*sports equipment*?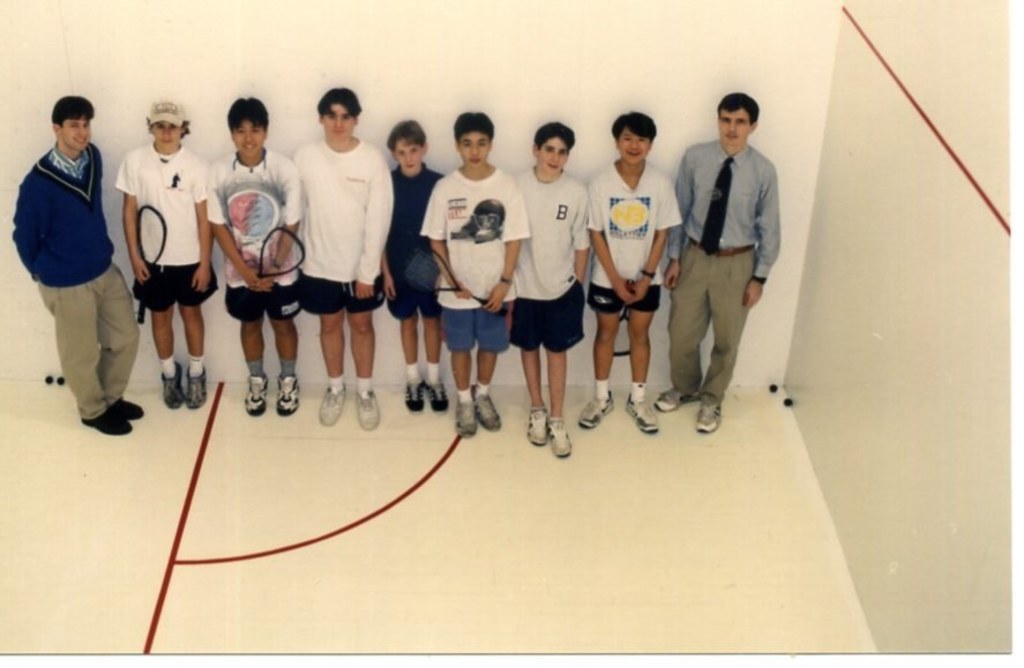
box=[314, 388, 339, 420]
